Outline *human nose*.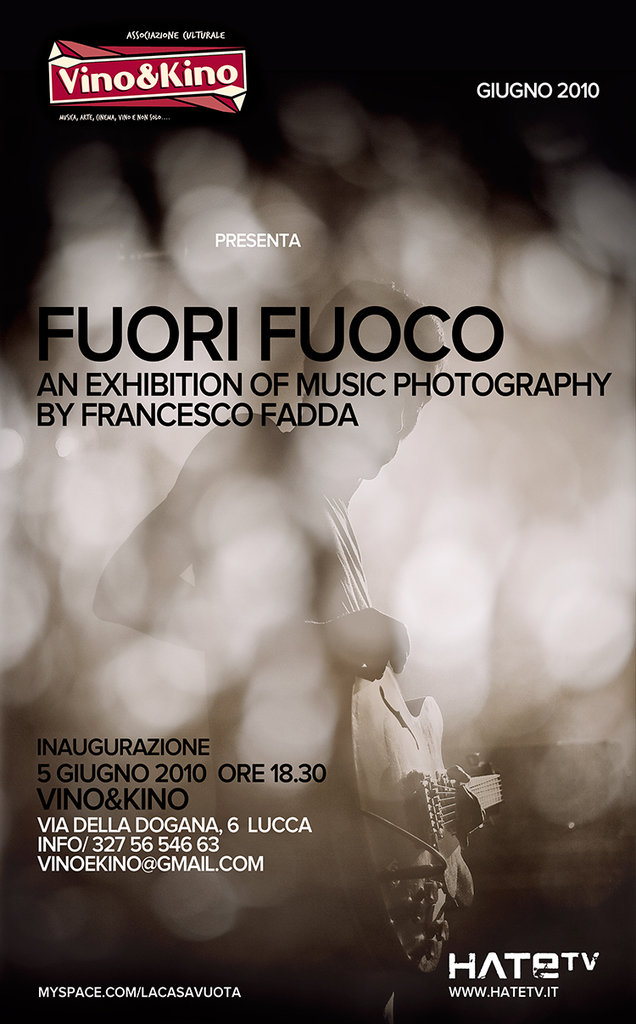
Outline: 382:389:409:442.
